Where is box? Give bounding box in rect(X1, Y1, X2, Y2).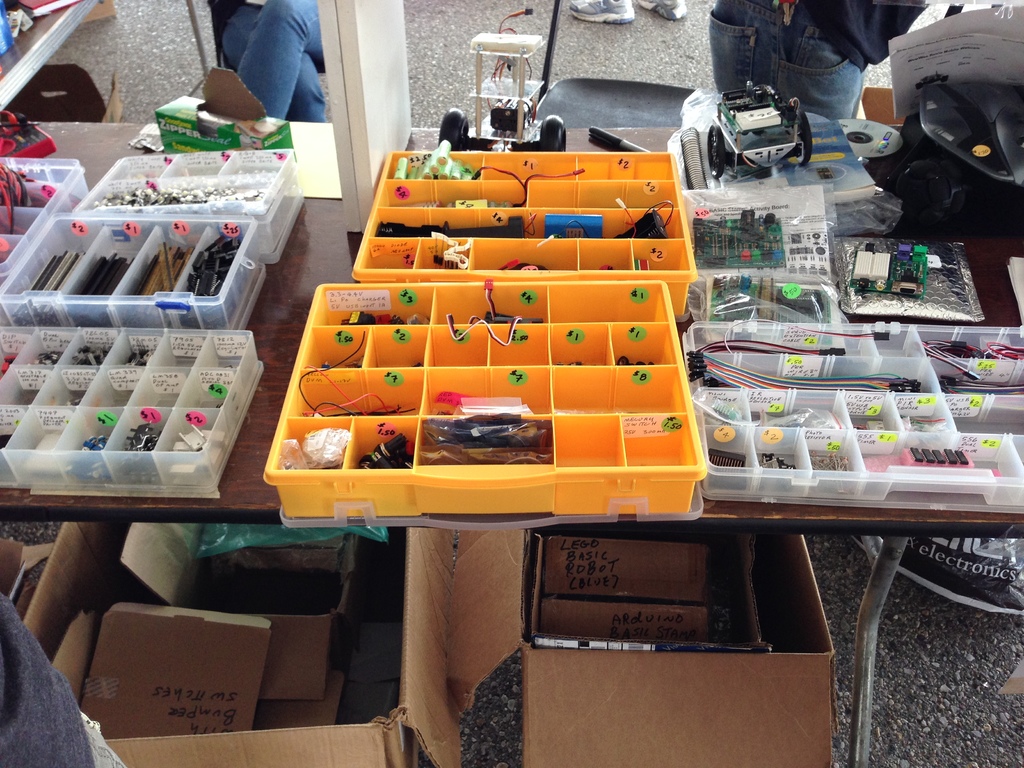
rect(525, 516, 840, 767).
